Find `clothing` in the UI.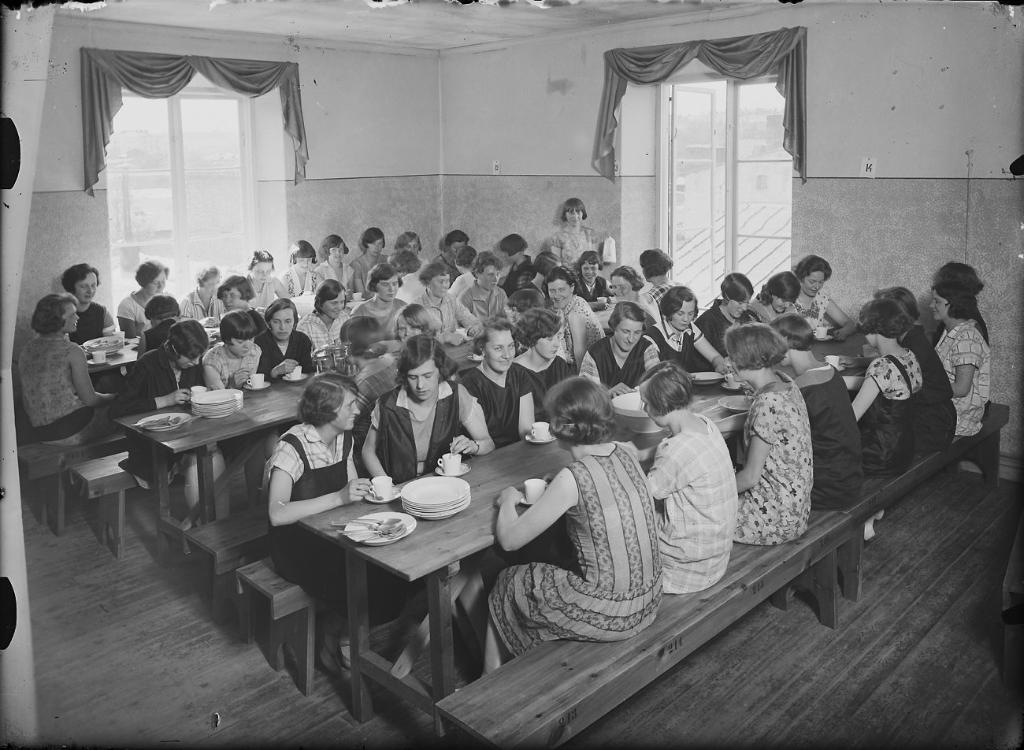
UI element at 580:343:662:392.
